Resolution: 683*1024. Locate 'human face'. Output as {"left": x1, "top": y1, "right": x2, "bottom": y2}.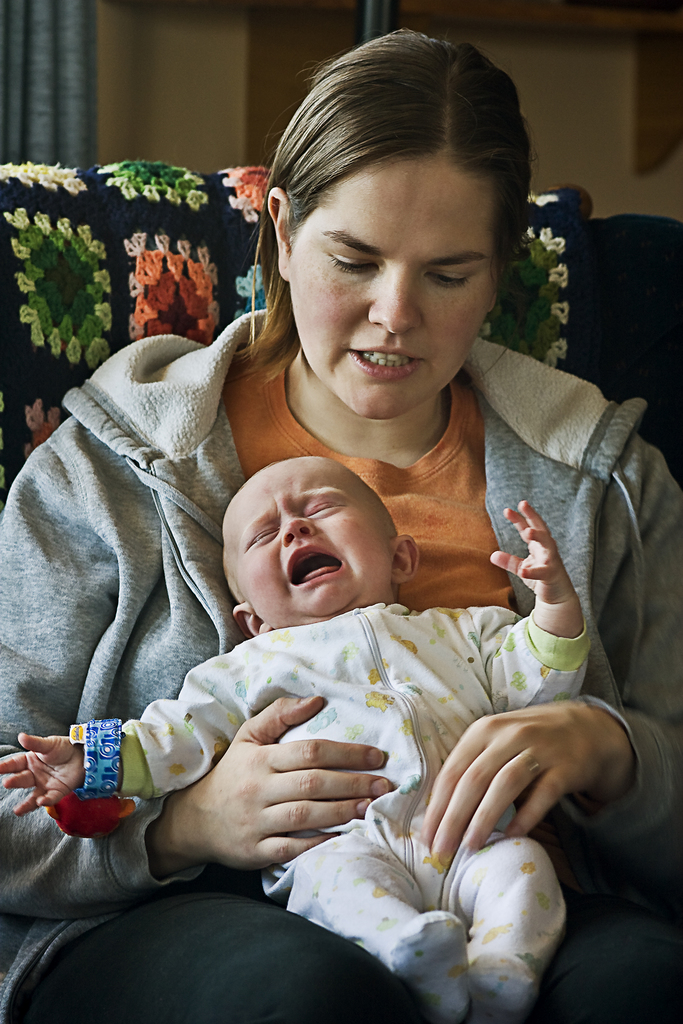
{"left": 290, "top": 144, "right": 502, "bottom": 420}.
